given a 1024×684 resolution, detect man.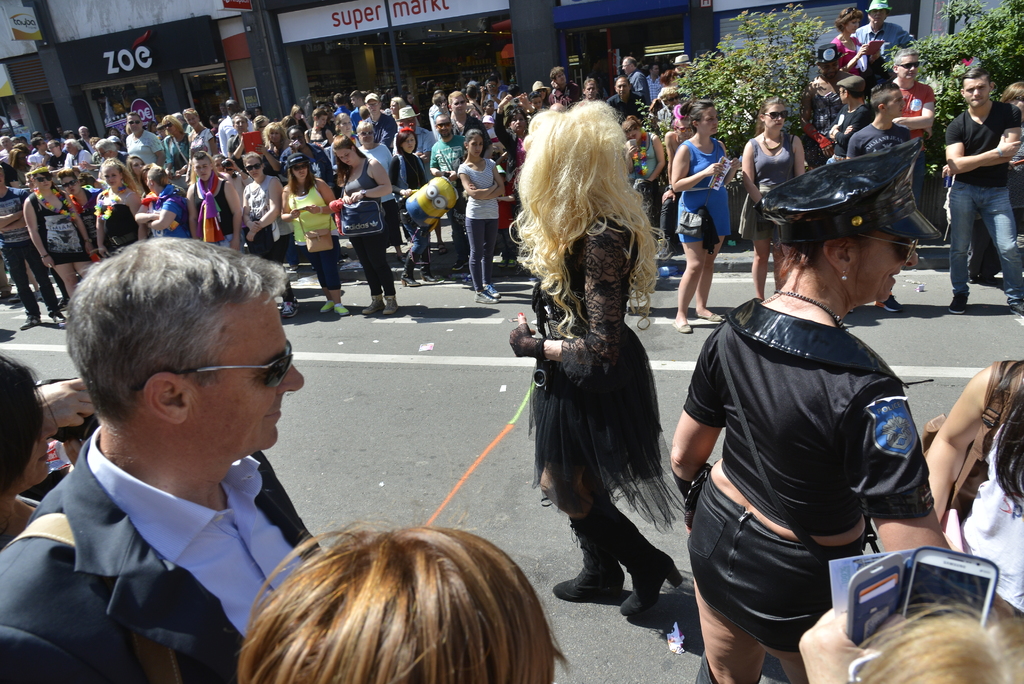
(221, 97, 247, 159).
